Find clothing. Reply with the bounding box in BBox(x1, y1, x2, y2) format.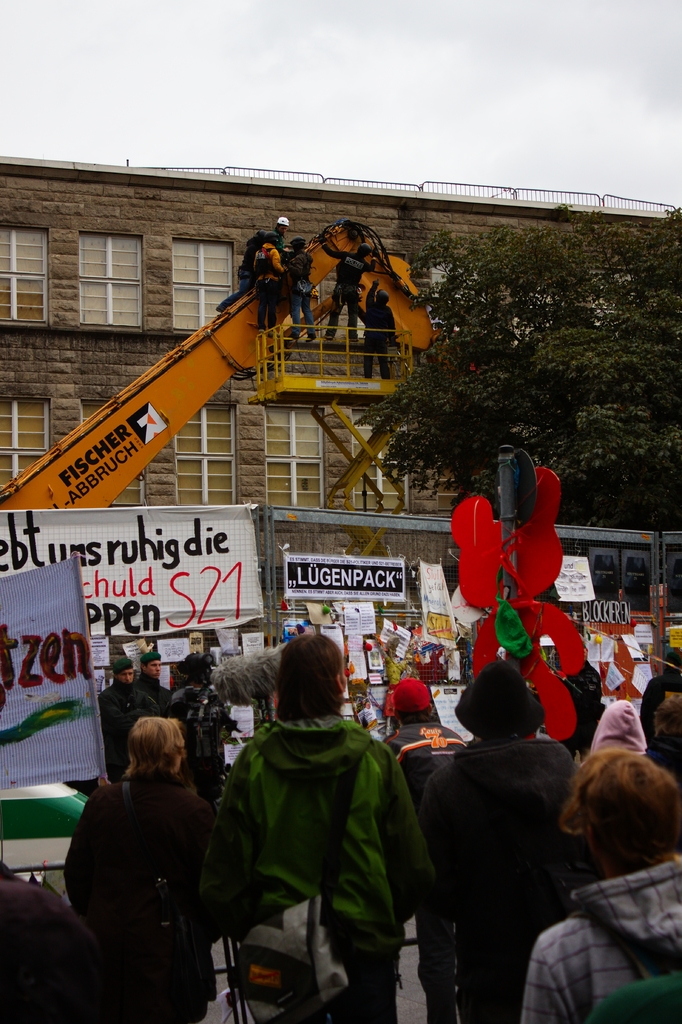
BBox(254, 246, 289, 327).
